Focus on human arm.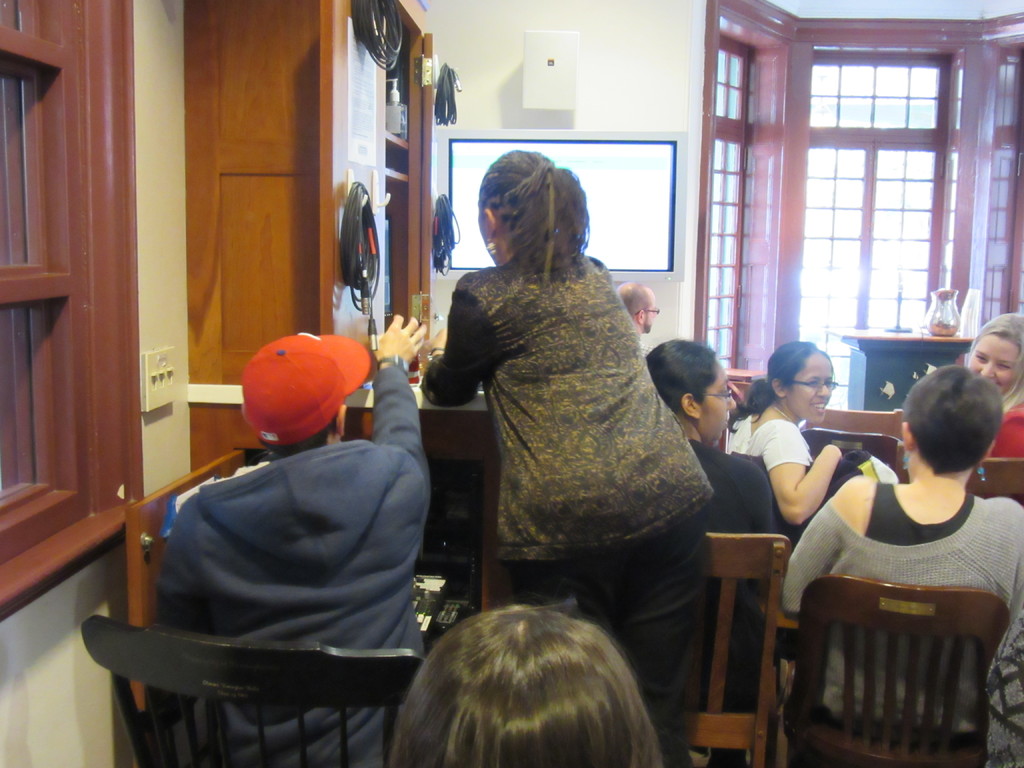
Focused at 766/439/843/546.
